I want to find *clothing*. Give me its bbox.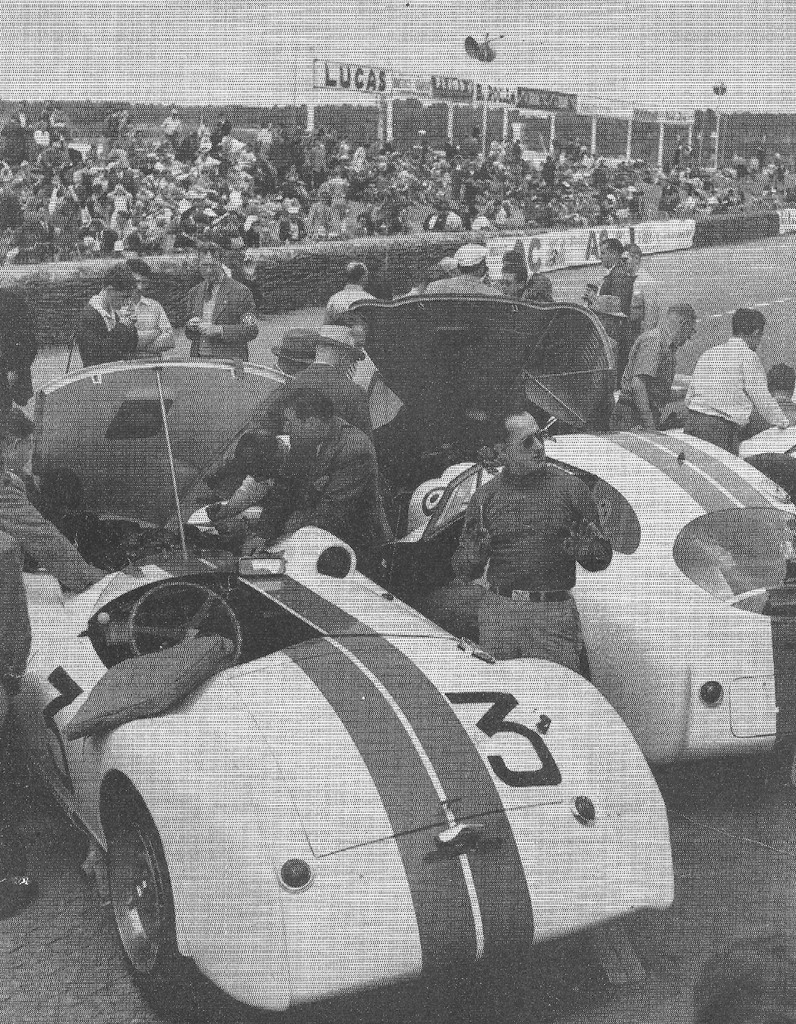
x1=680, y1=335, x2=795, y2=428.
